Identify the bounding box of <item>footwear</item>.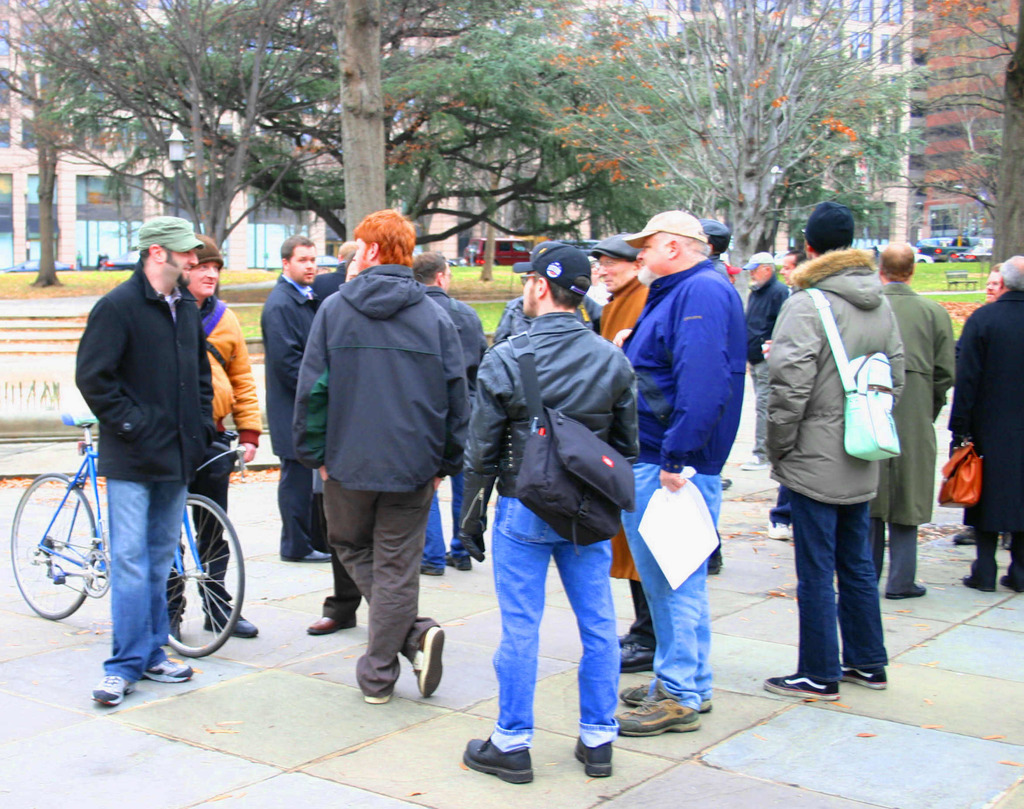
bbox=[140, 657, 189, 684].
